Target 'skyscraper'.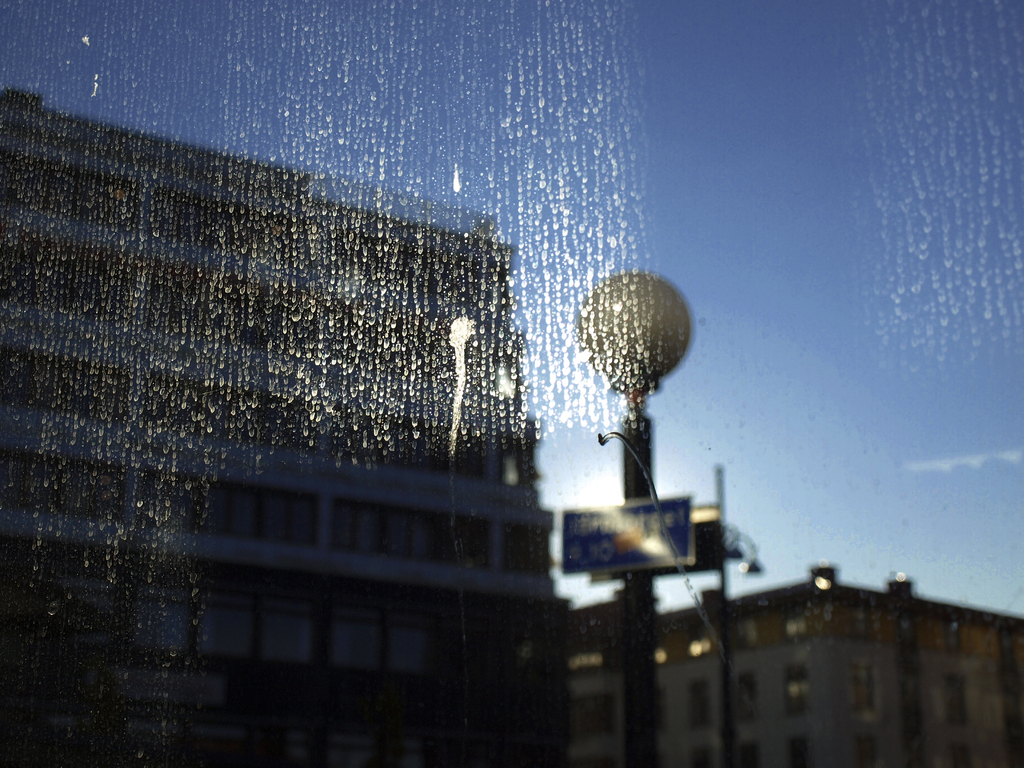
Target region: box(547, 564, 1023, 767).
